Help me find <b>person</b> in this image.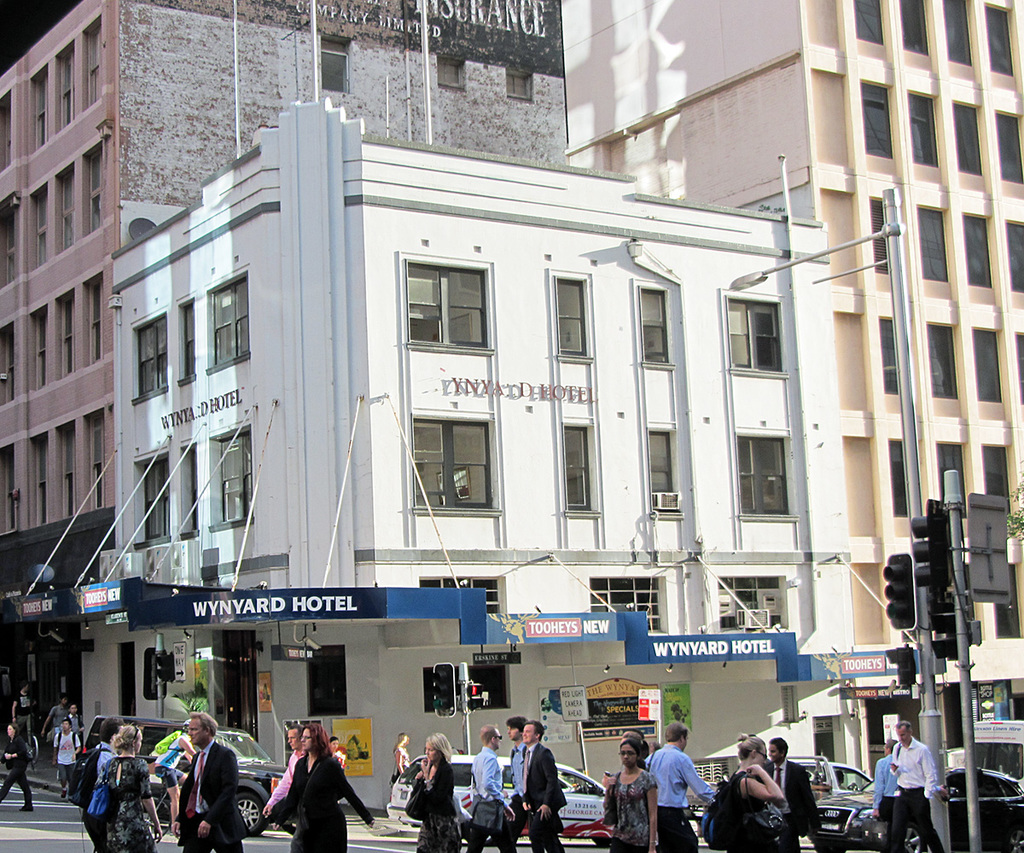
Found it: 415:735:464:848.
